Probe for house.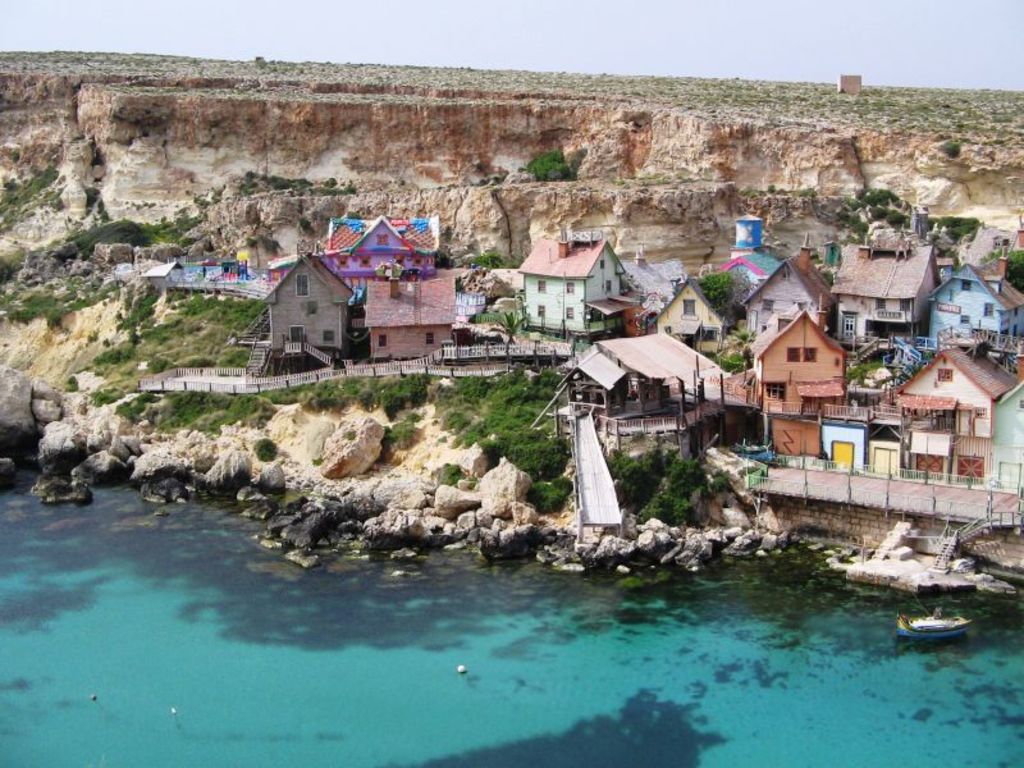
Probe result: bbox=(899, 346, 1020, 479).
